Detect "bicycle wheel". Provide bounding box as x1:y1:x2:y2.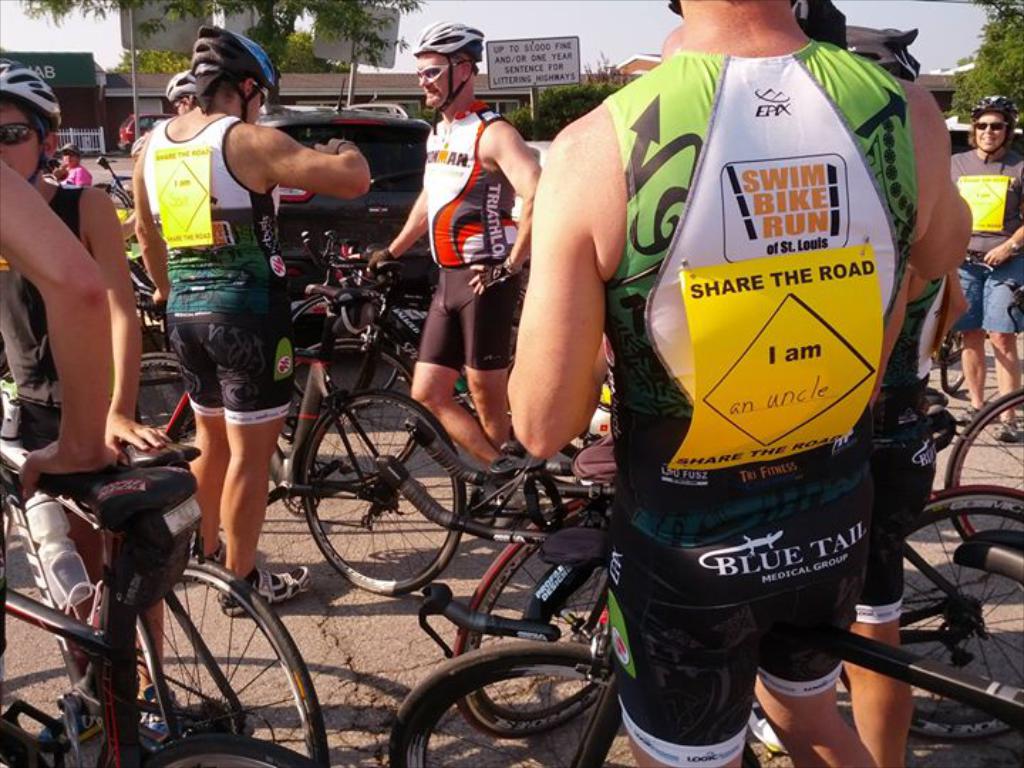
833:482:1023:744.
